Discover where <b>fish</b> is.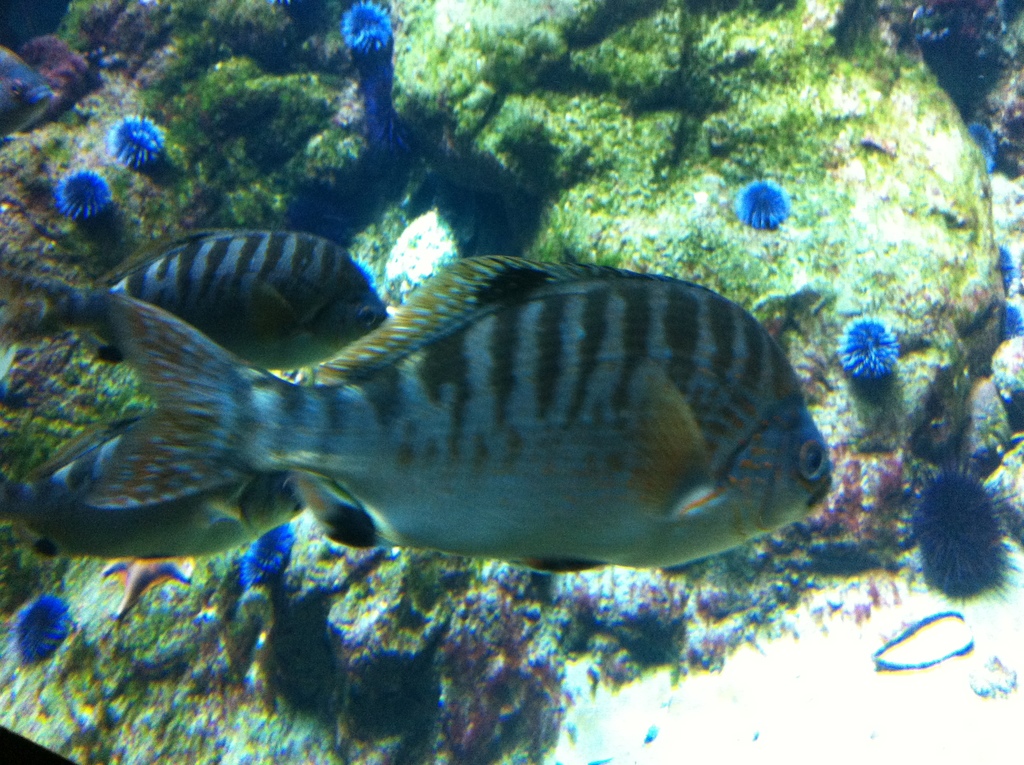
Discovered at 0 228 838 622.
